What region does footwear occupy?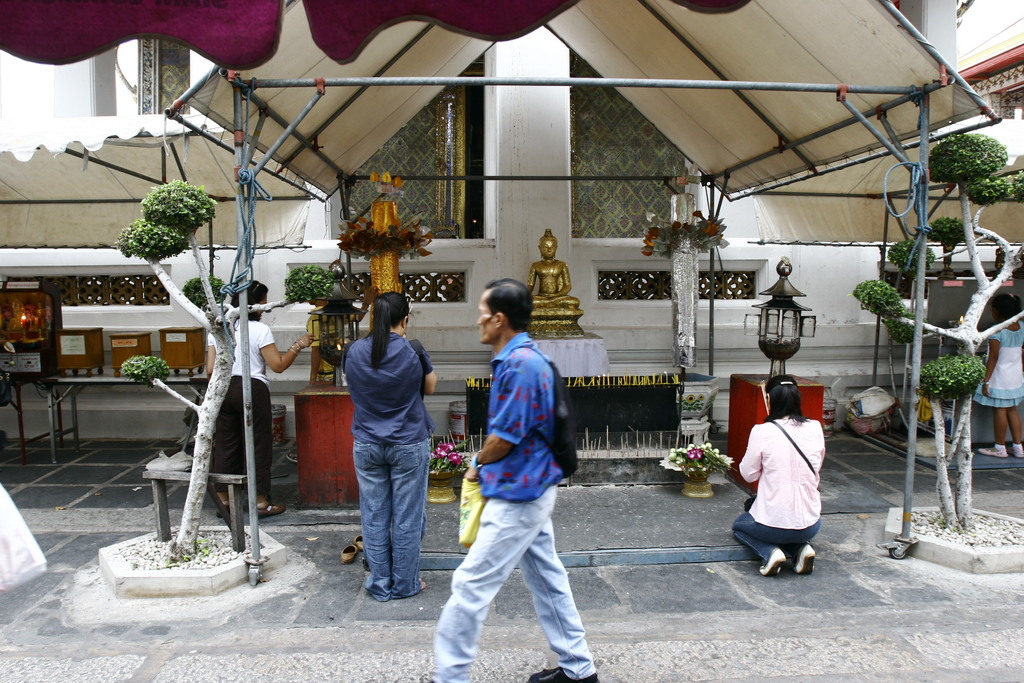
detection(527, 664, 596, 682).
